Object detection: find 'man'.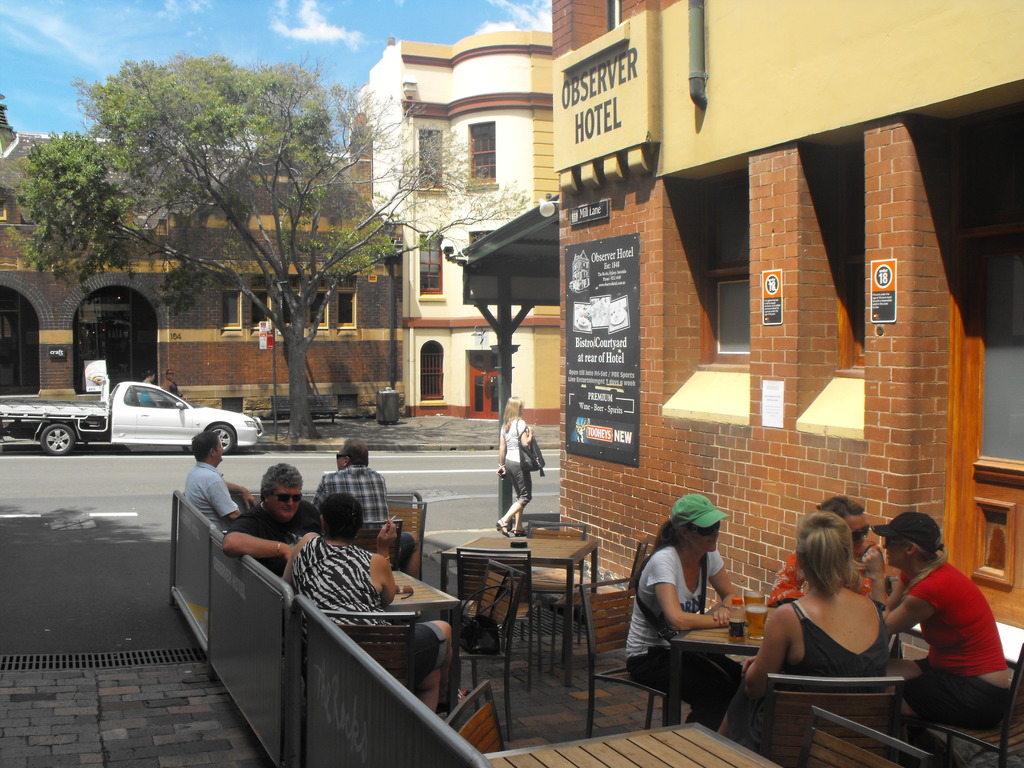
(left=180, top=429, right=263, bottom=536).
